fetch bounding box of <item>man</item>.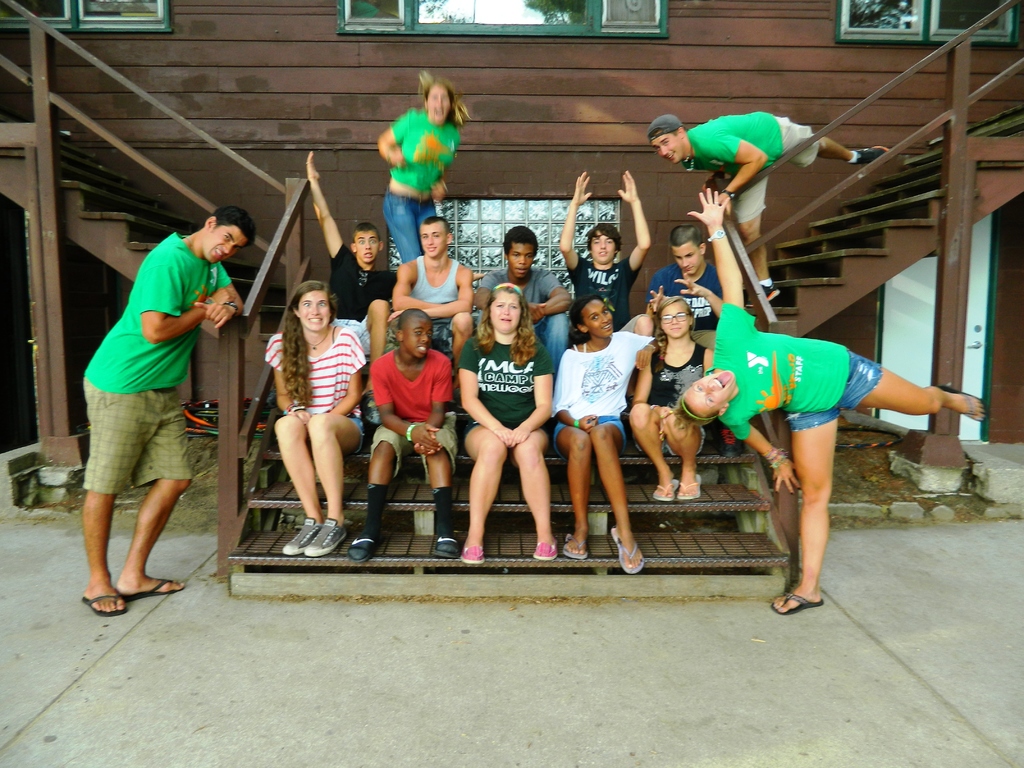
Bbox: pyautogui.locateOnScreen(74, 207, 250, 620).
